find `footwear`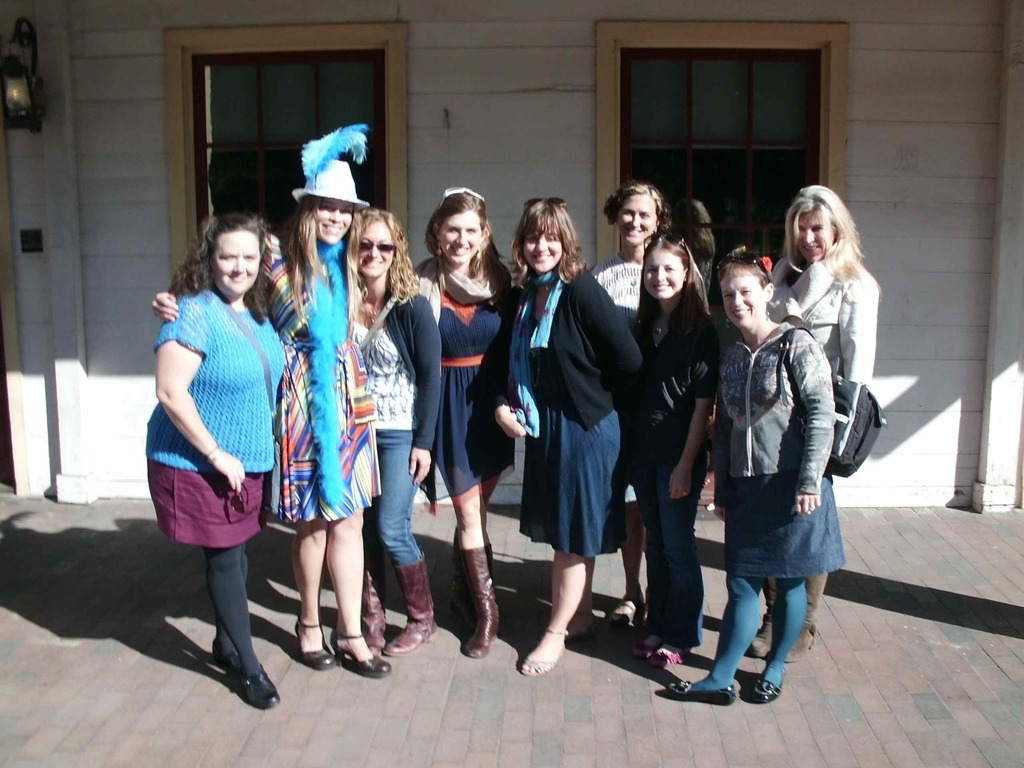
<region>328, 613, 396, 680</region>
